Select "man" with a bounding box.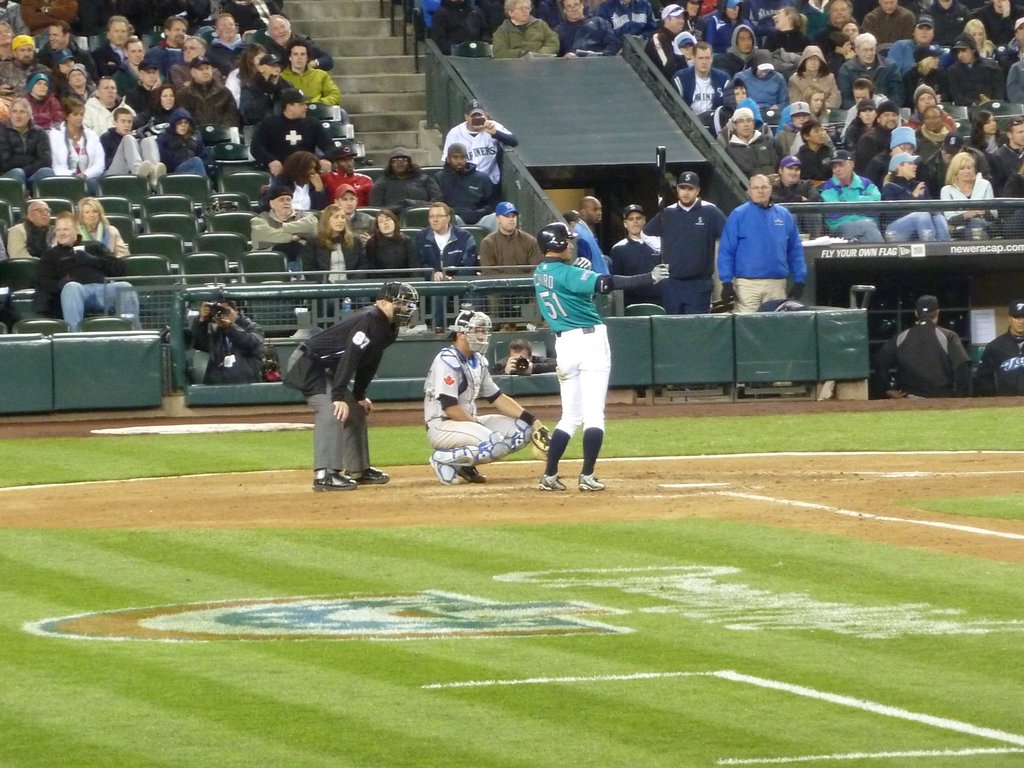
436 148 497 221.
